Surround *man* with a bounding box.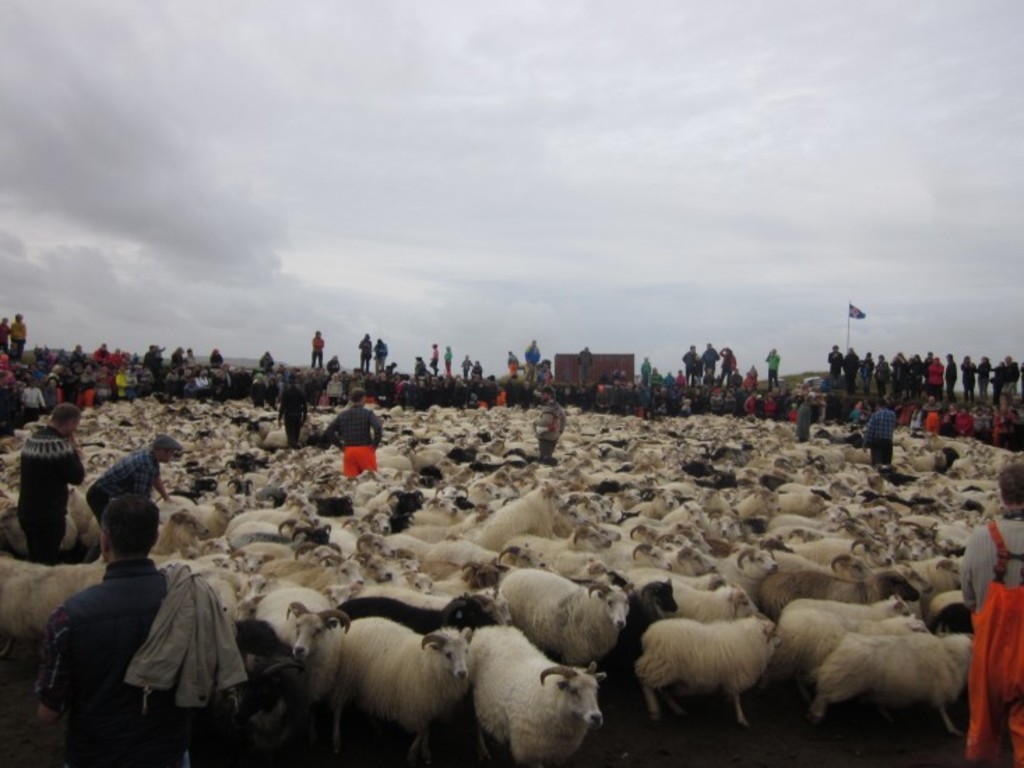
(767, 348, 782, 385).
